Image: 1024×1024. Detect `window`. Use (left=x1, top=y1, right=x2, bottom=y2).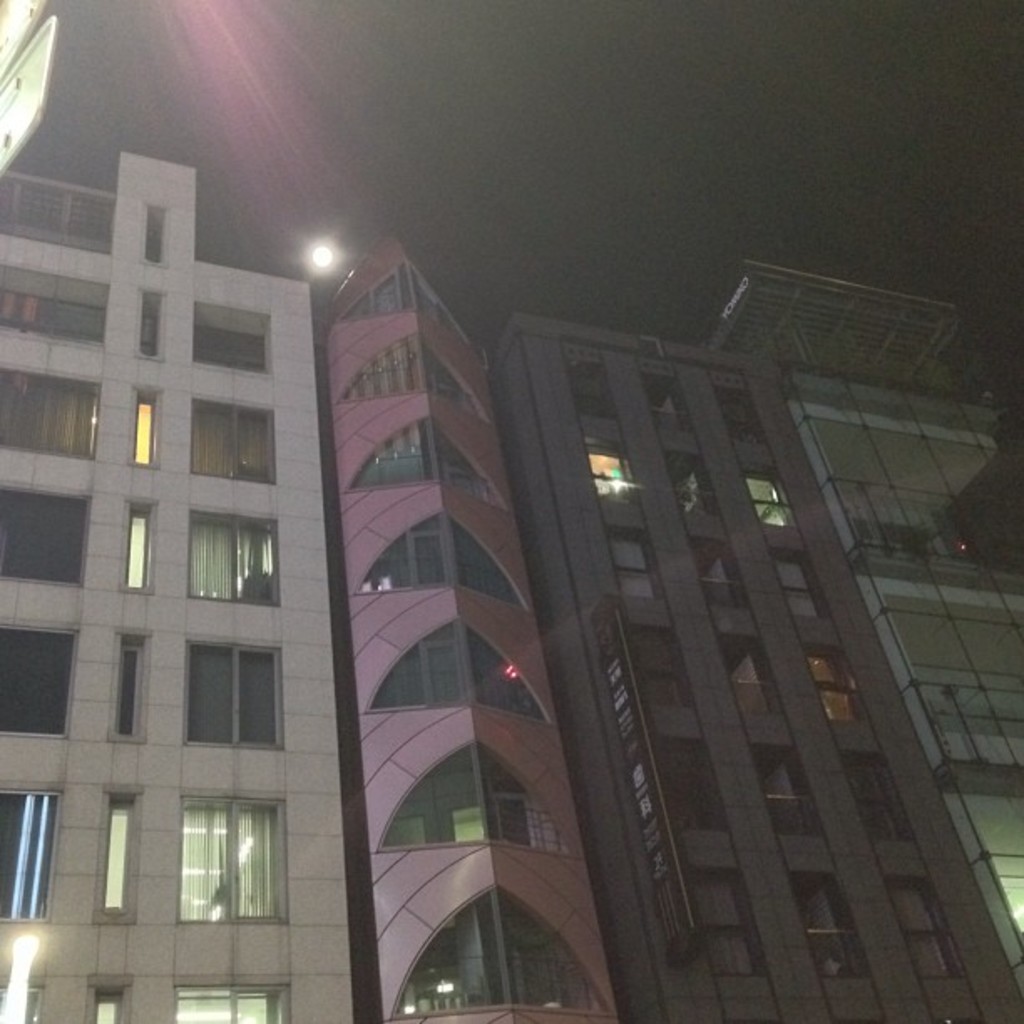
(left=632, top=368, right=694, bottom=428).
